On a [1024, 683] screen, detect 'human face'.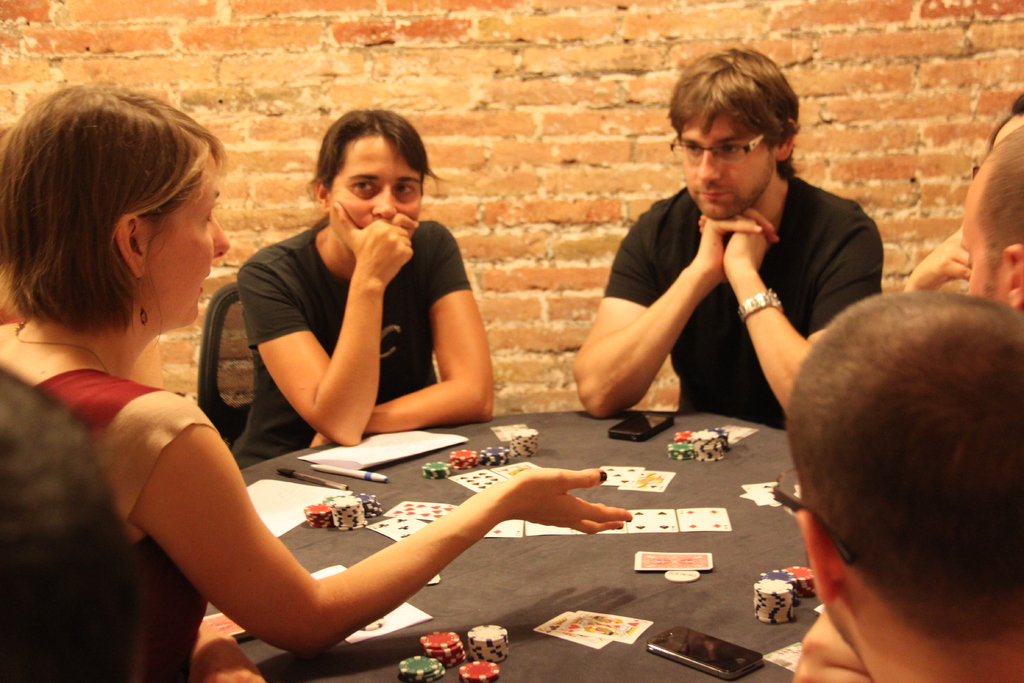
[333,136,421,227].
